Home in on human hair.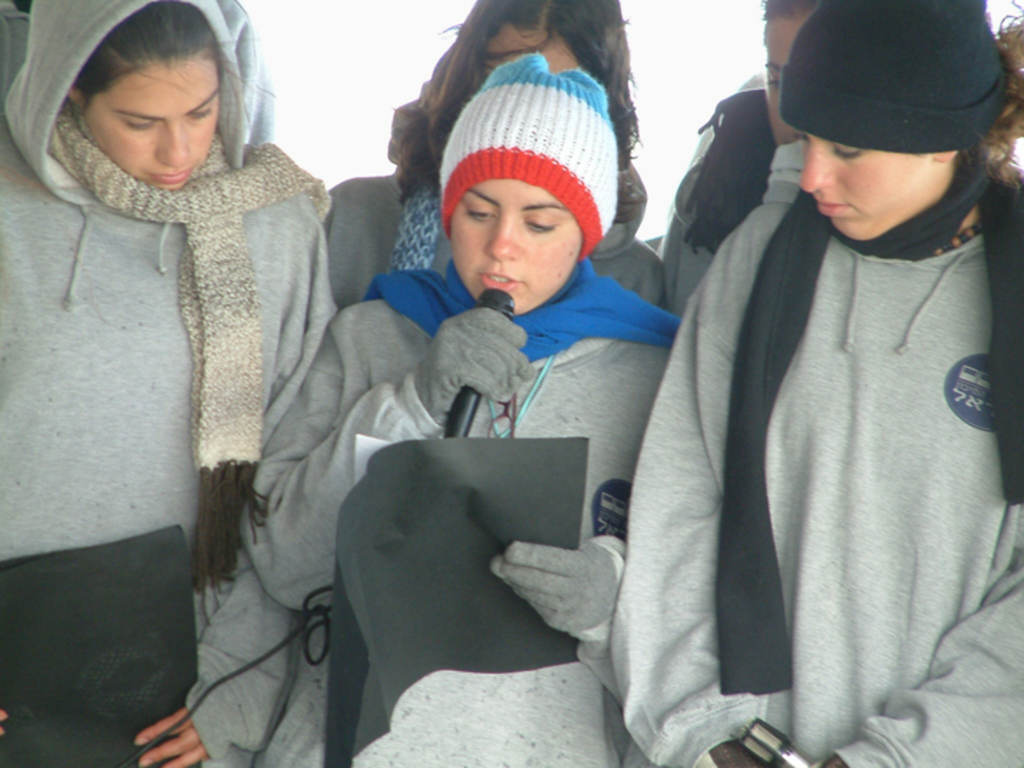
Homed in at BBox(935, 1, 1023, 197).
